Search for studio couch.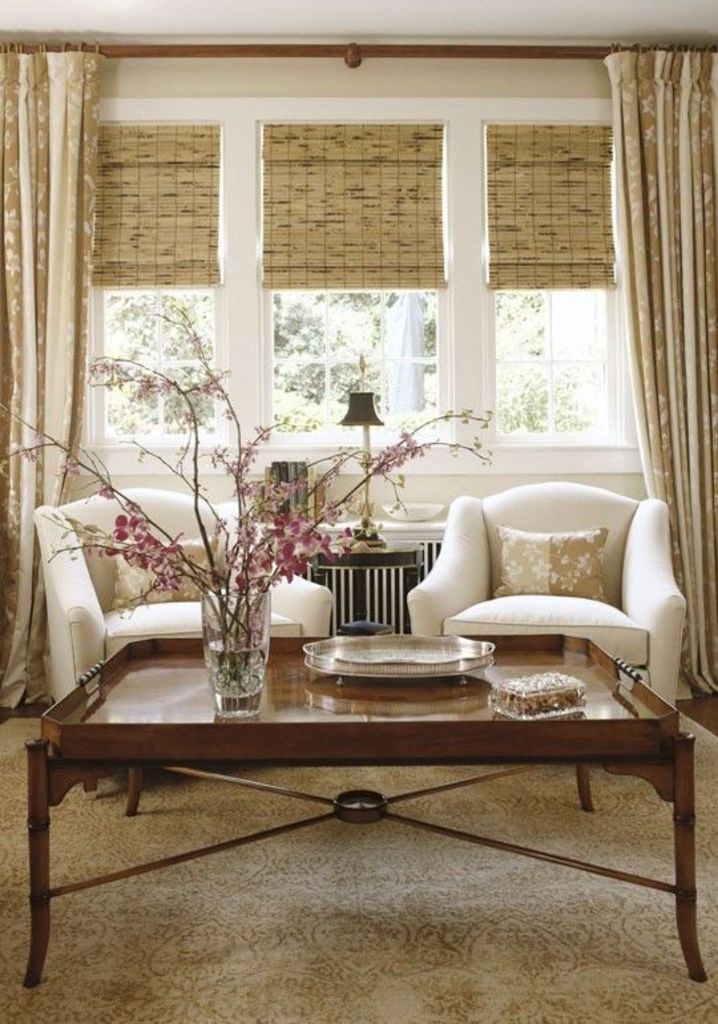
Found at 33/481/339/721.
